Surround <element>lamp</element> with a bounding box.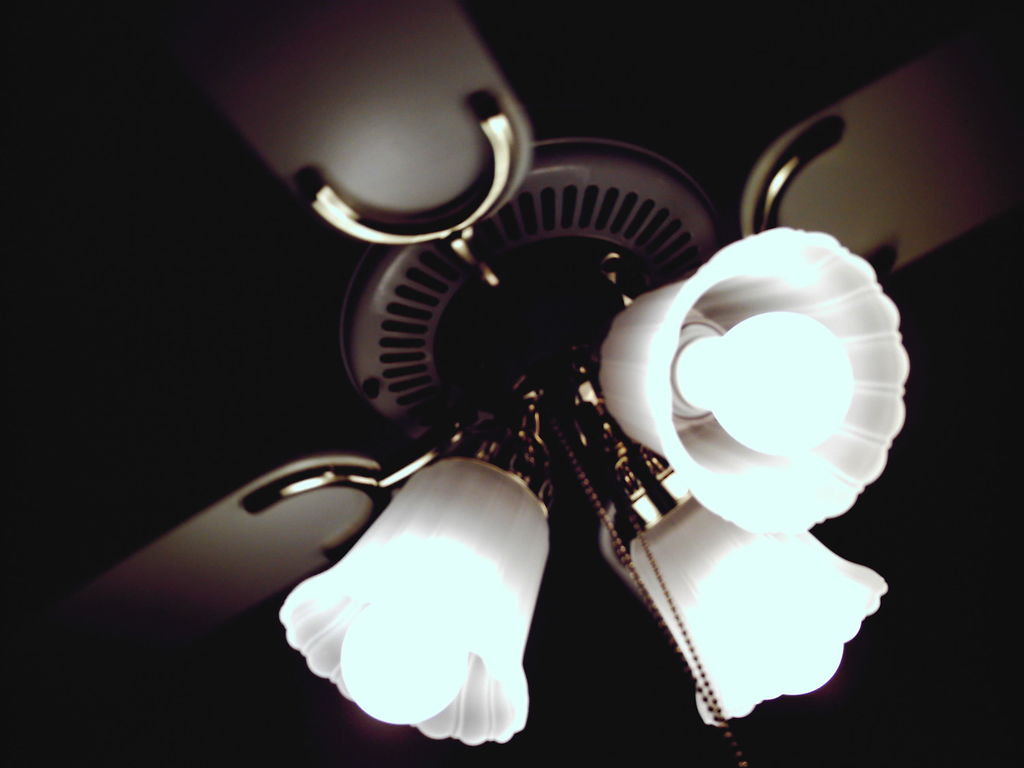
locate(275, 387, 559, 750).
